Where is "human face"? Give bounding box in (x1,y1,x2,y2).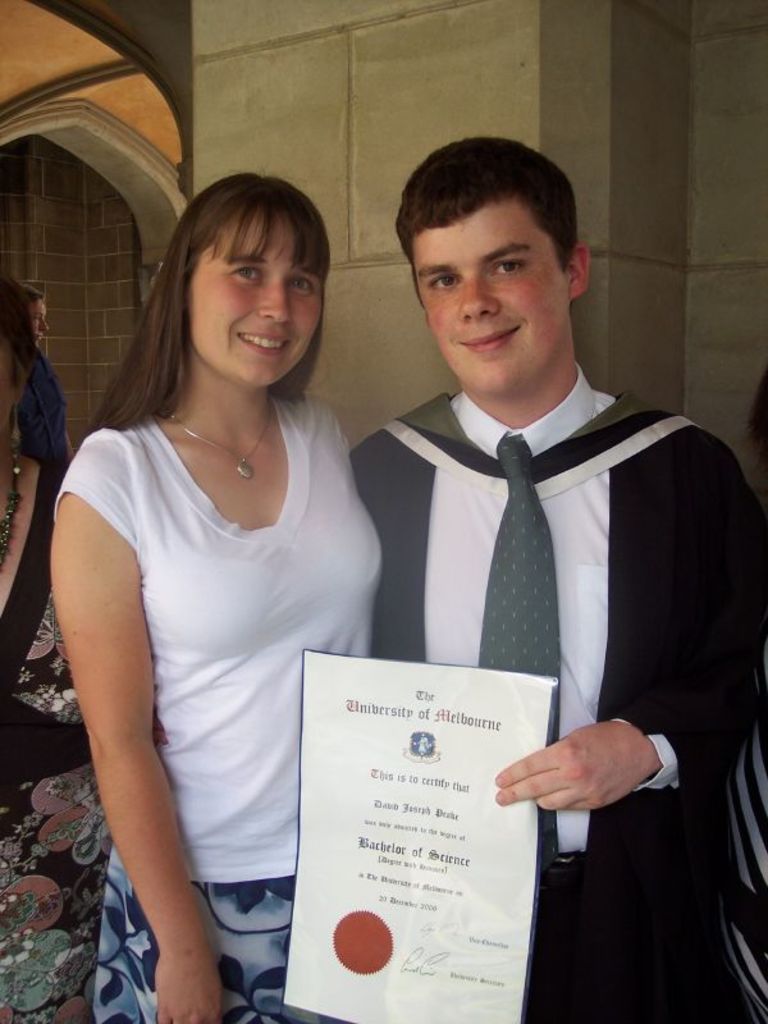
(411,196,564,398).
